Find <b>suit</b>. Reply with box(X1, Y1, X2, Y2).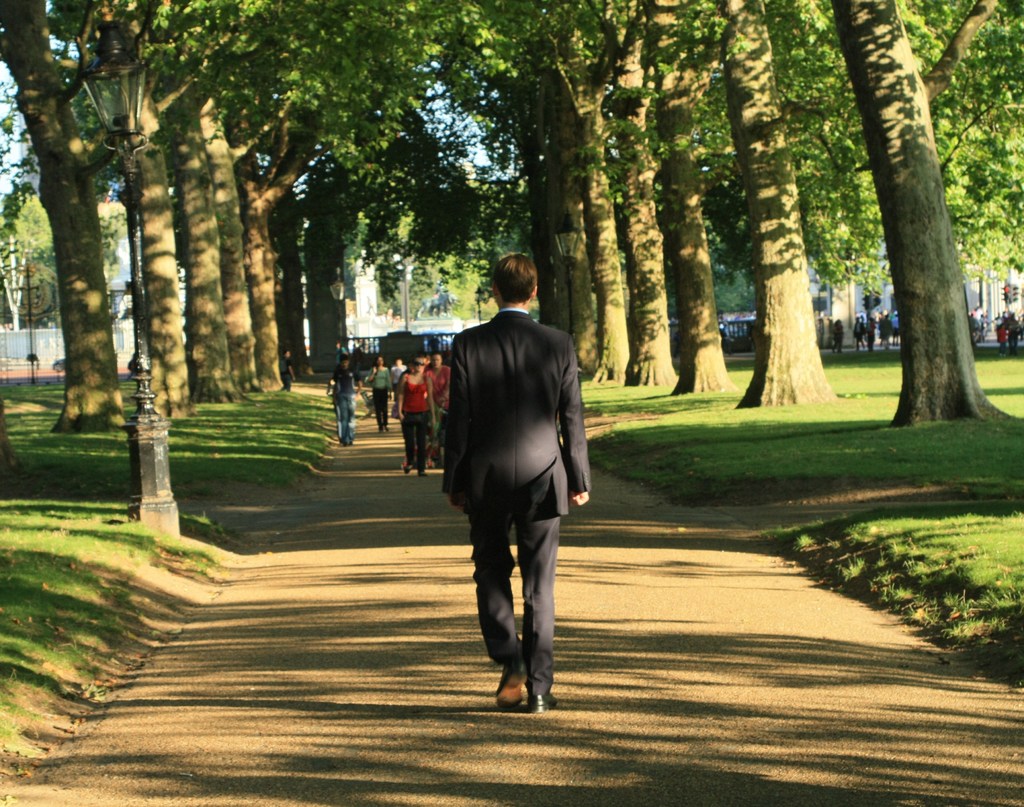
box(436, 268, 594, 720).
